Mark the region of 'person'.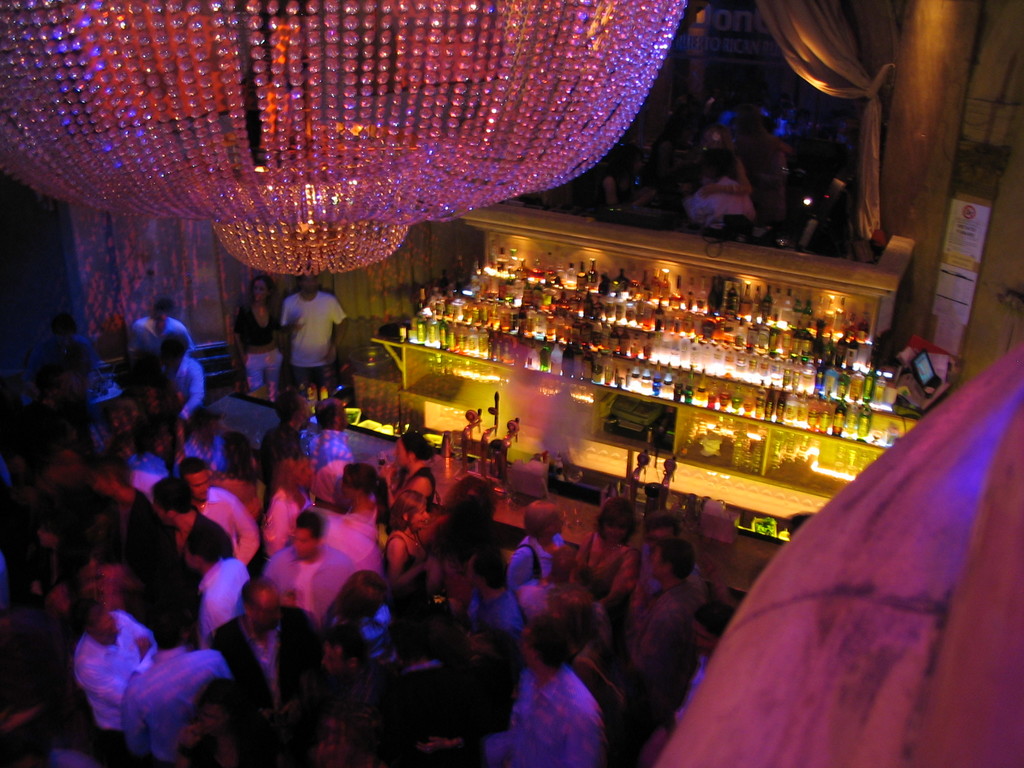
Region: <box>301,408,342,467</box>.
